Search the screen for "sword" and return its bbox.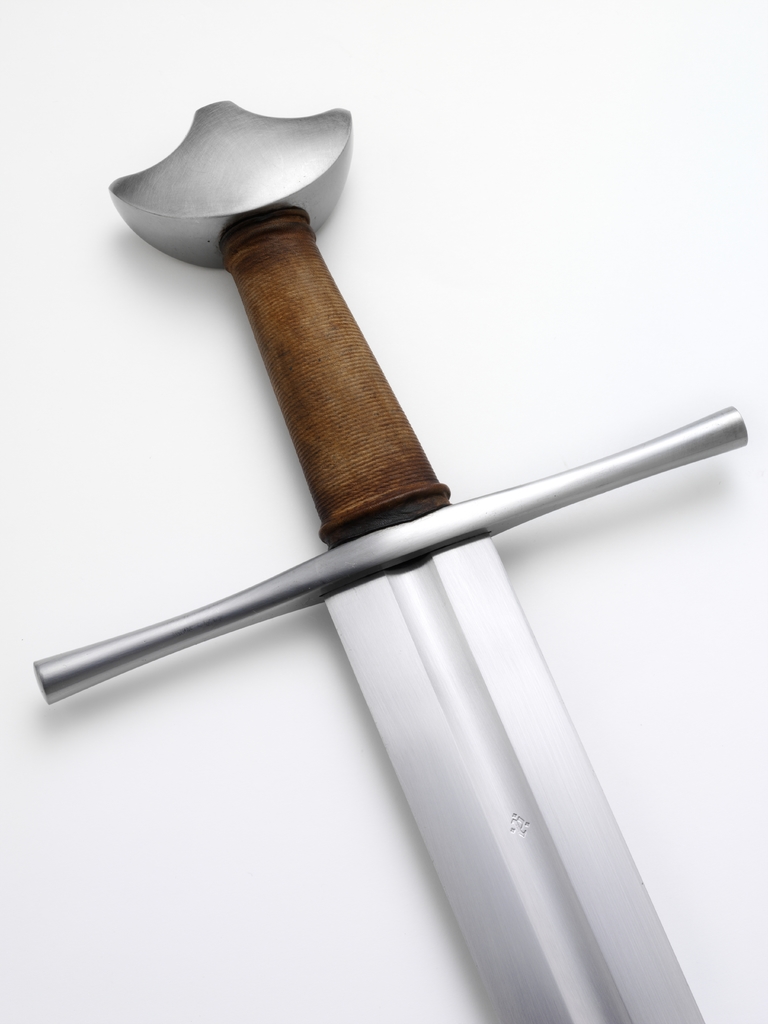
Found: (36, 101, 749, 1023).
